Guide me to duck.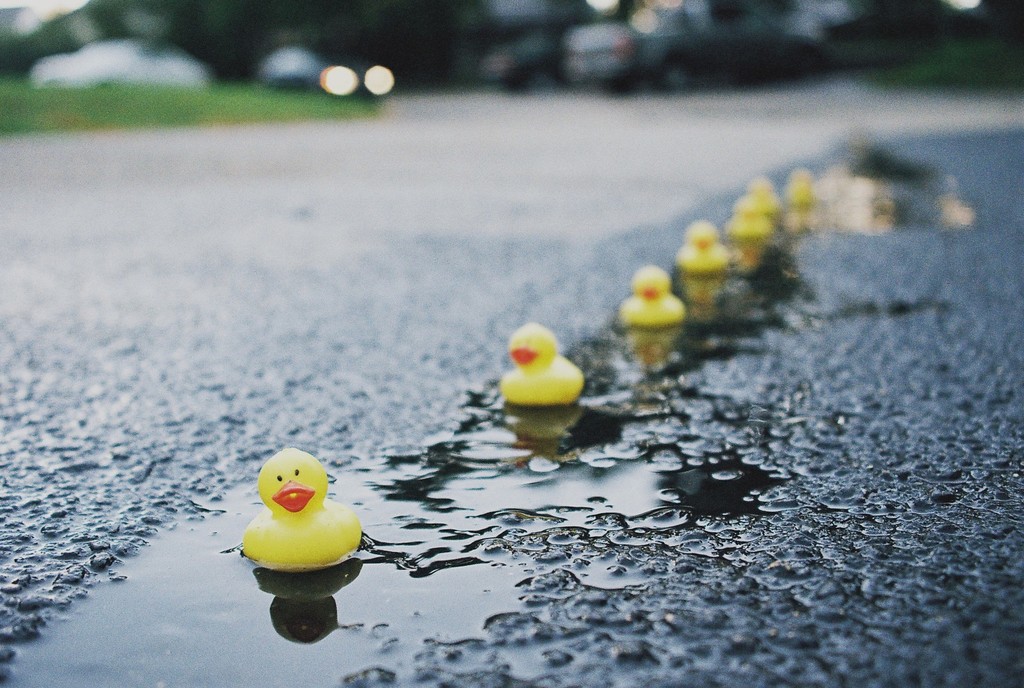
Guidance: [left=716, top=191, right=772, bottom=233].
